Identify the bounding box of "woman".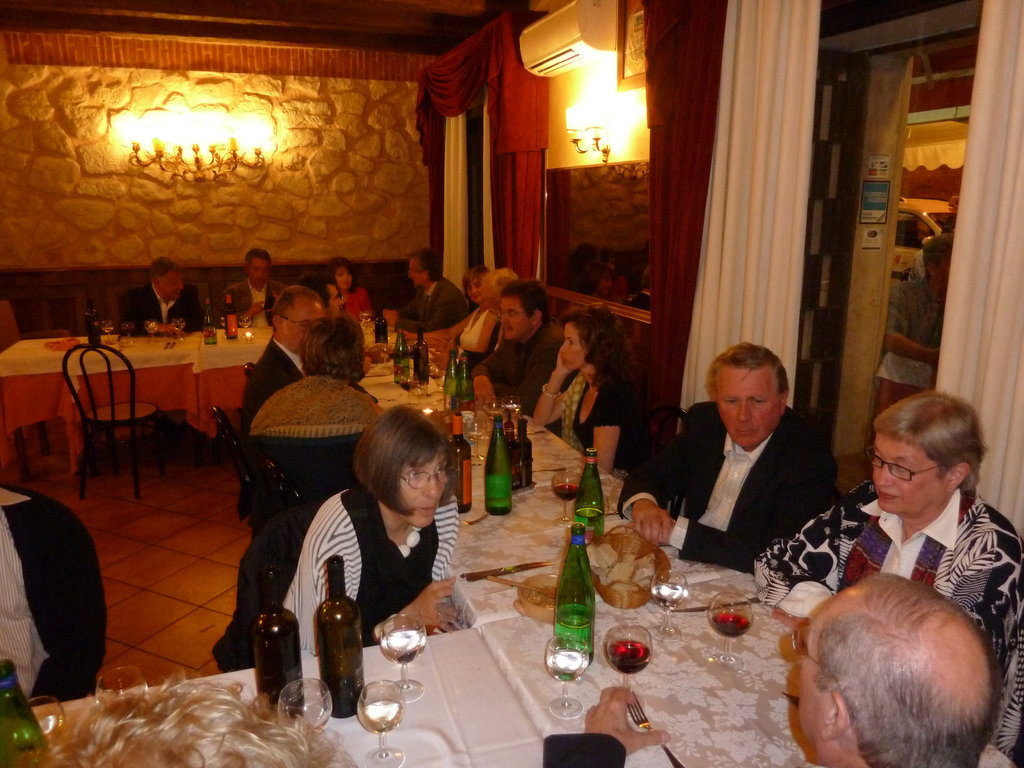
Rect(760, 390, 1022, 751).
